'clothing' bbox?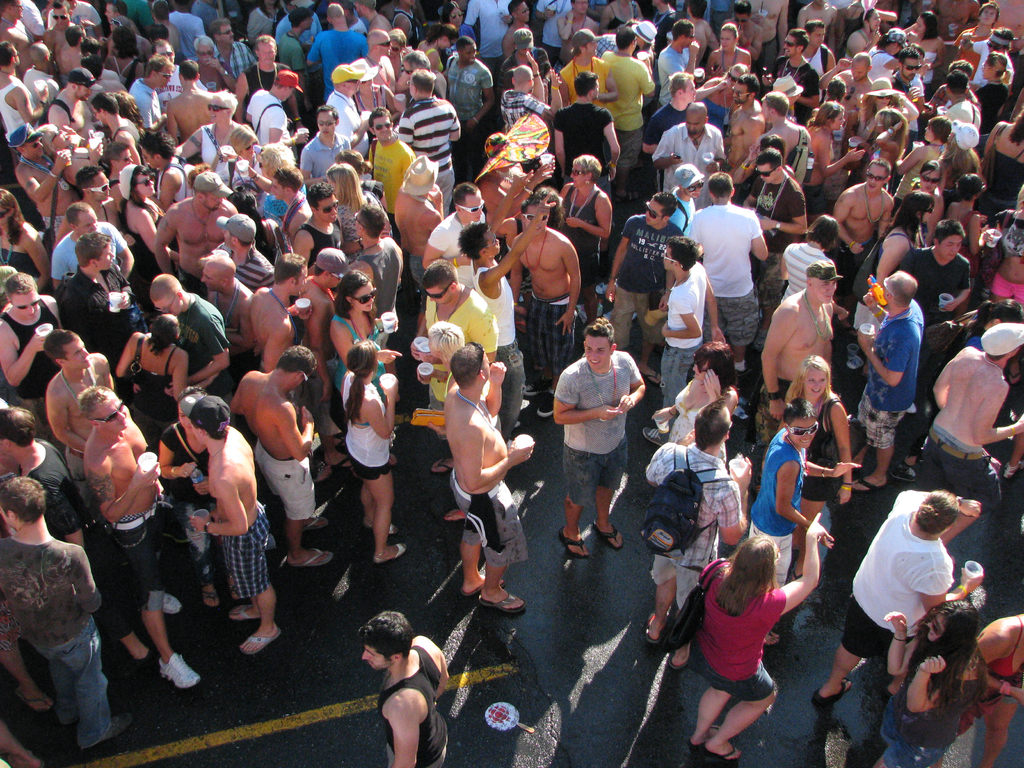
pyautogui.locateOnScreen(246, 83, 292, 142)
